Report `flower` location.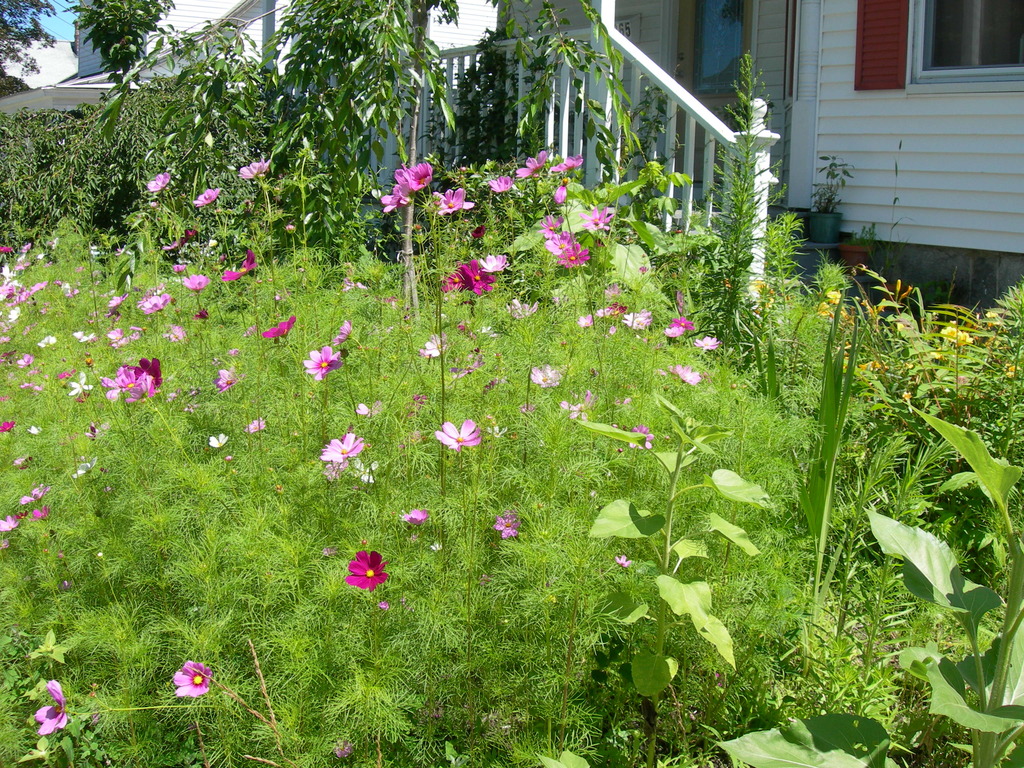
Report: pyautogui.locateOnScreen(557, 239, 605, 276).
